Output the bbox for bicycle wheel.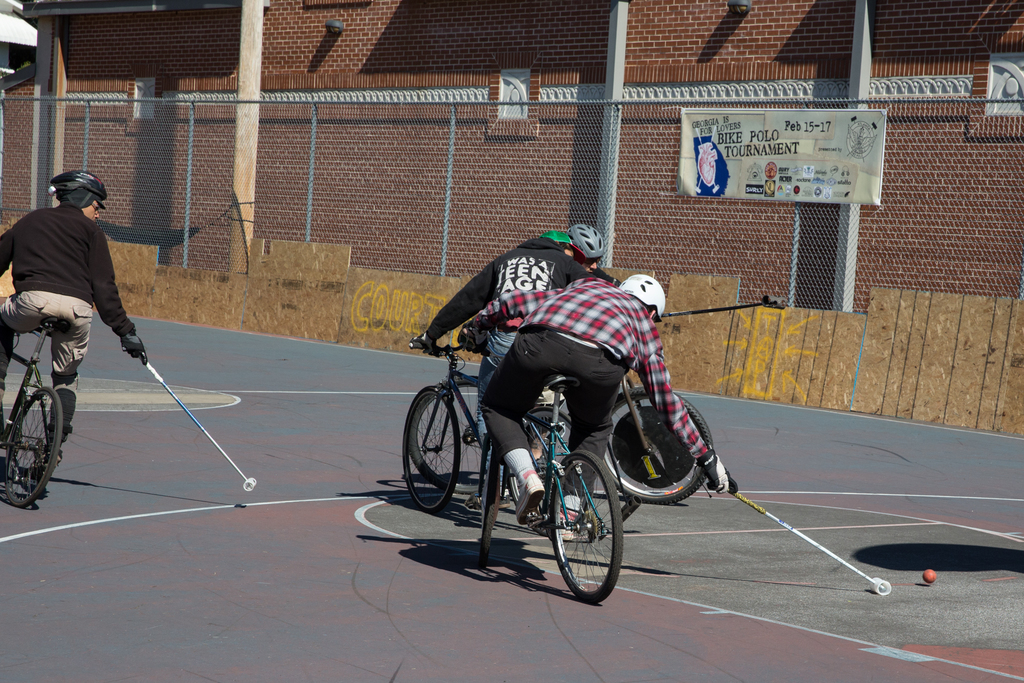
detection(406, 375, 505, 493).
